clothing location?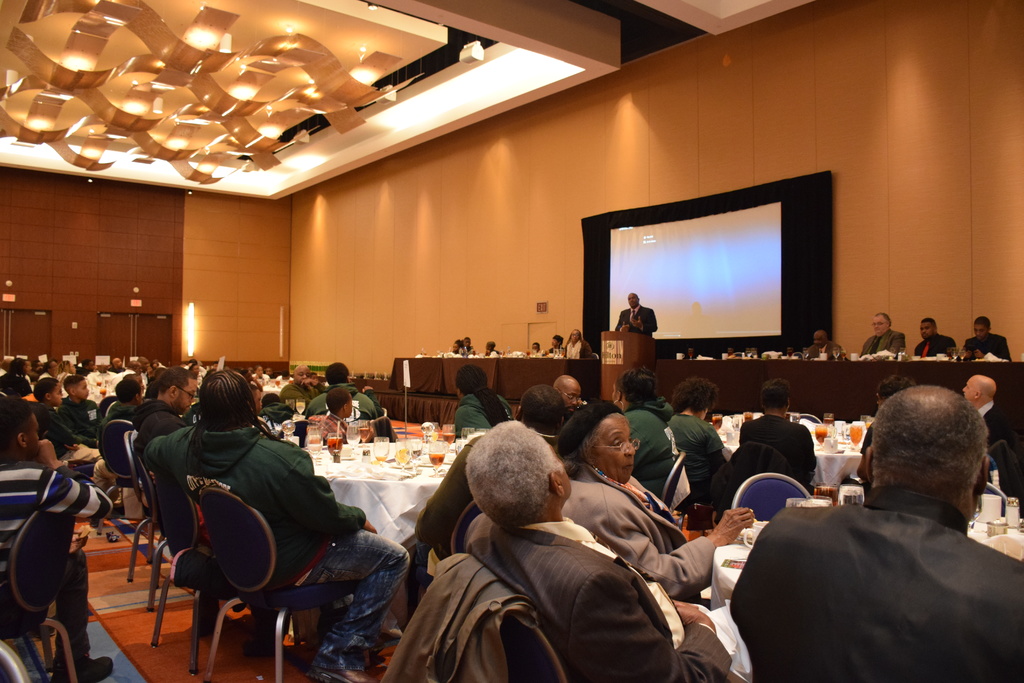
bbox=[804, 340, 845, 361]
